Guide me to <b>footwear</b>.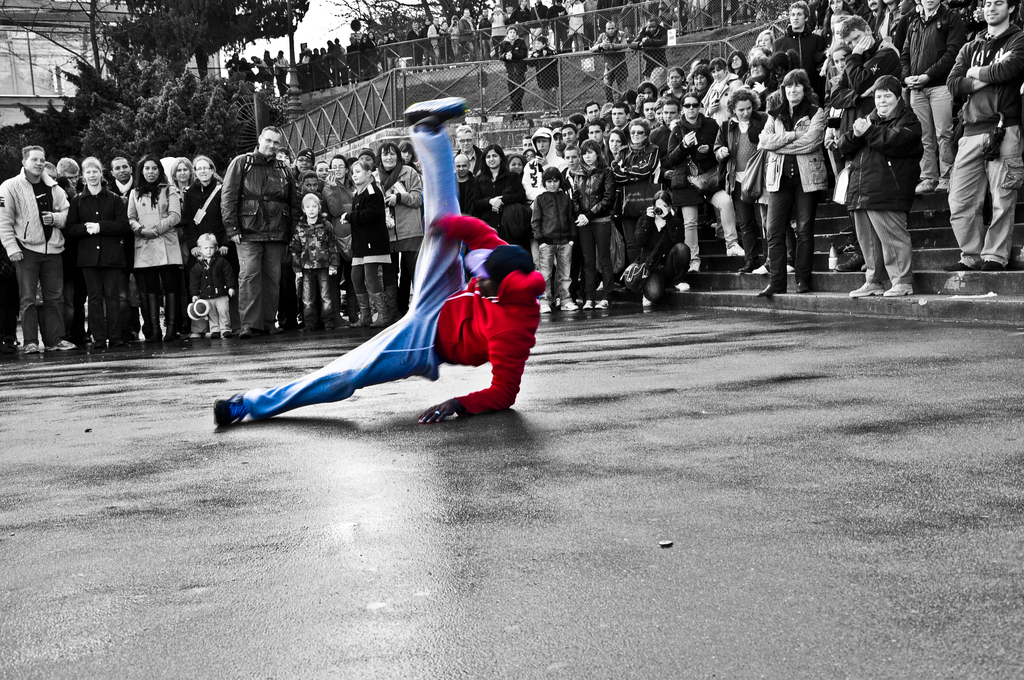
Guidance: 540 298 550 316.
